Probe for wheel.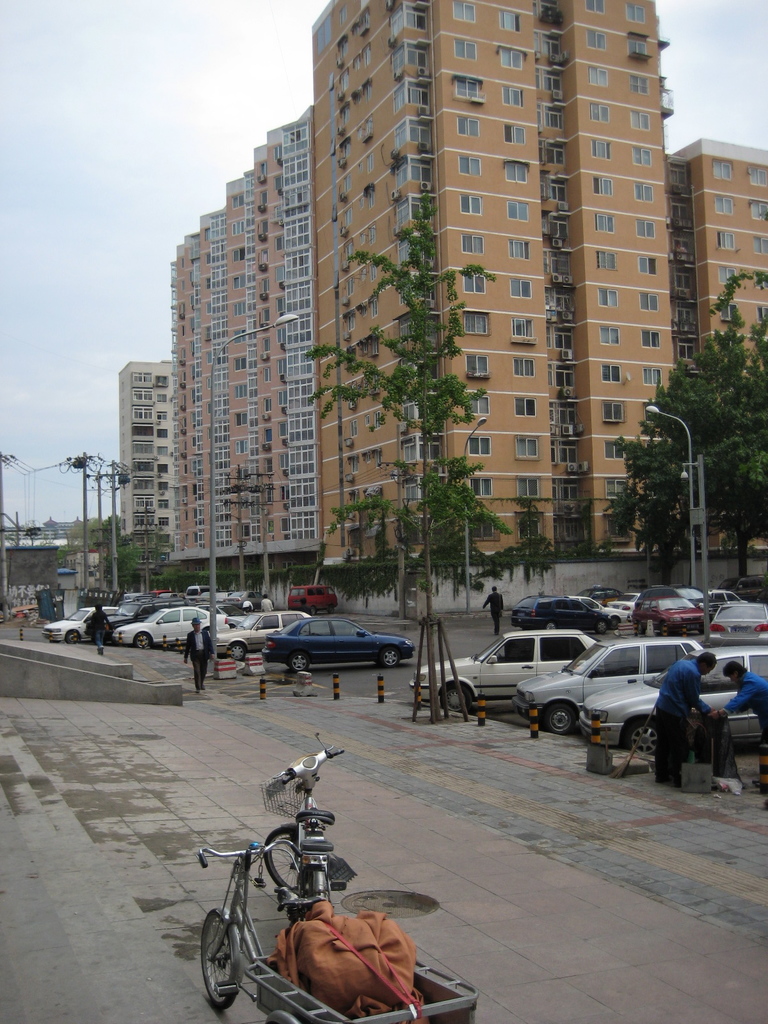
Probe result: box=[225, 639, 244, 659].
